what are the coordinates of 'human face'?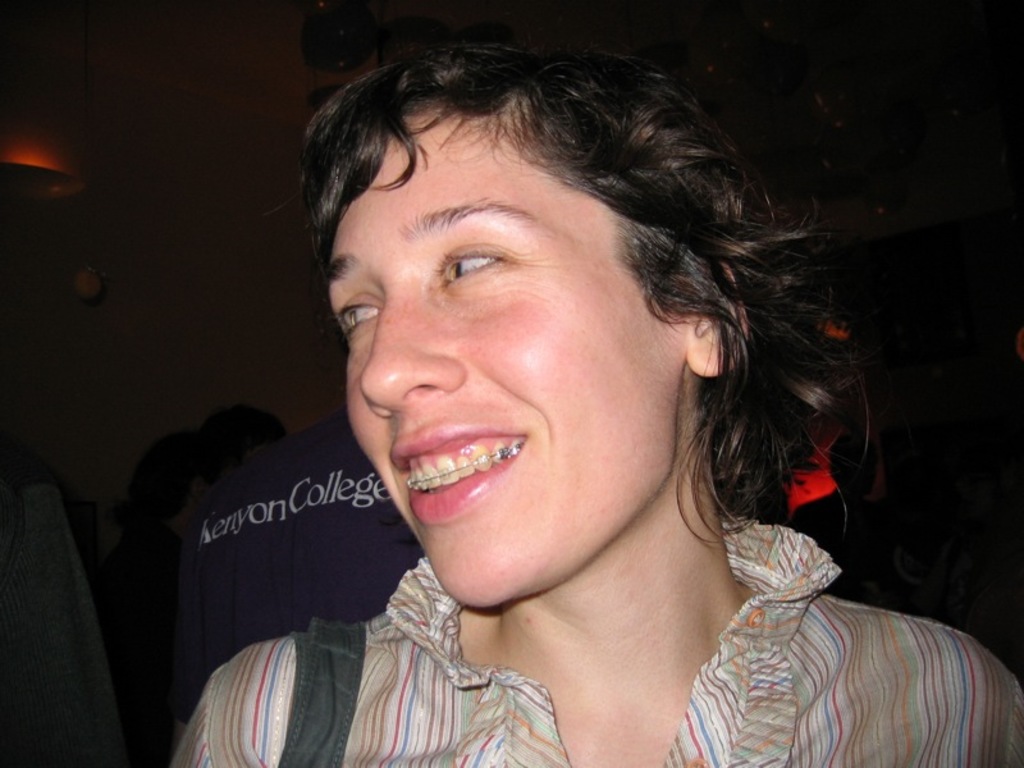
(323,105,695,612).
